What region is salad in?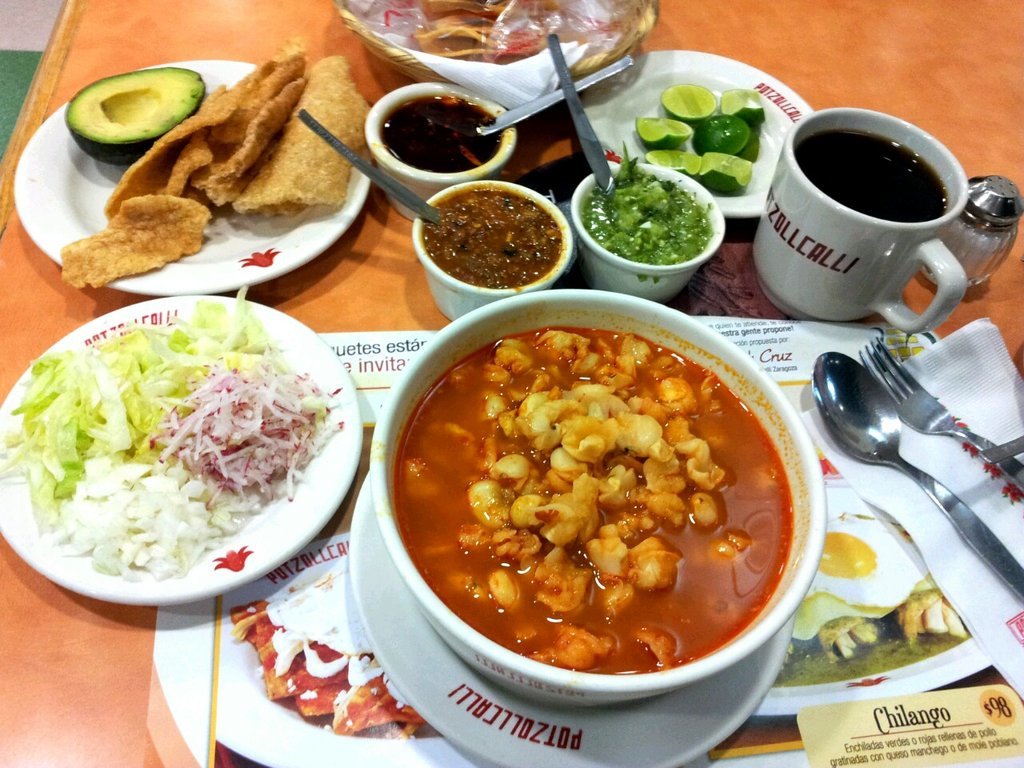
[x1=0, y1=287, x2=354, y2=580].
